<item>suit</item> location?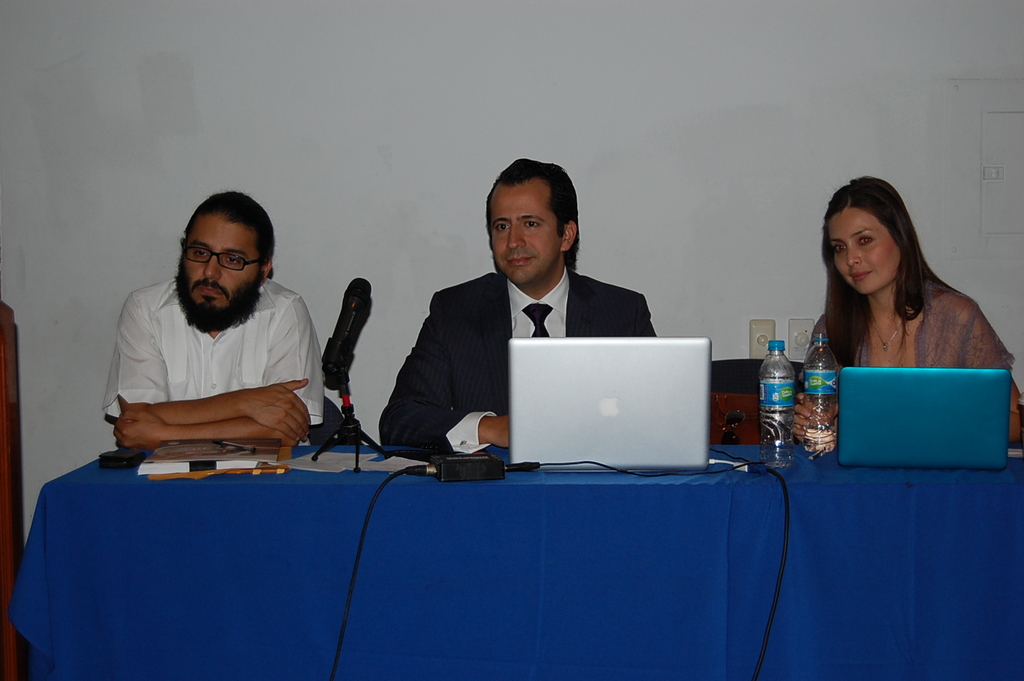
x1=384 y1=228 x2=692 y2=462
